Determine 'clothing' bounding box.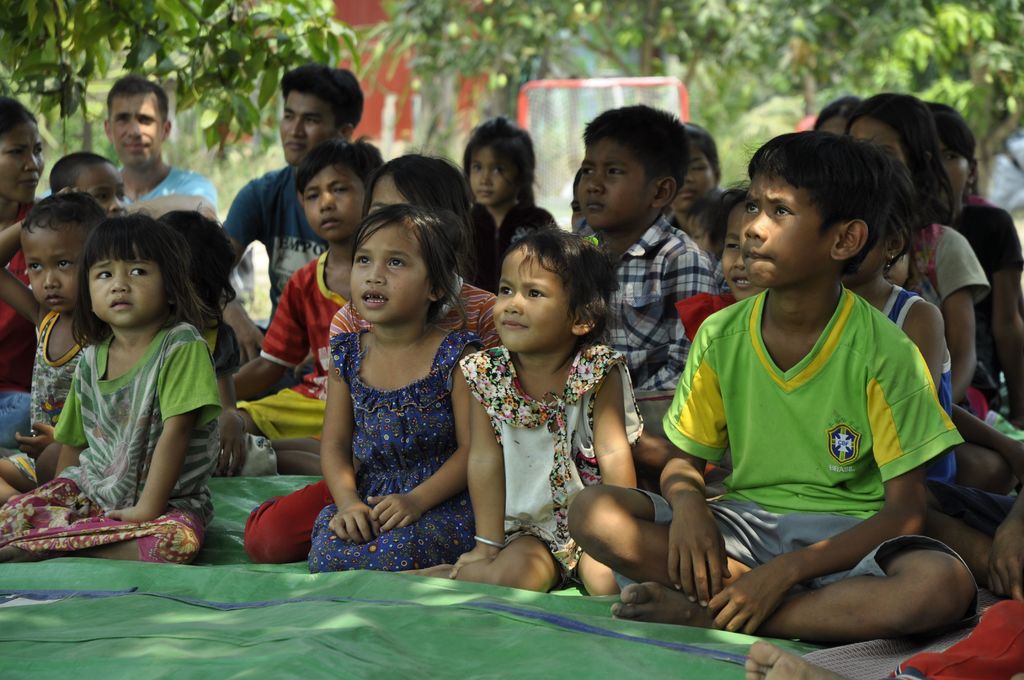
Determined: 586 219 714 433.
